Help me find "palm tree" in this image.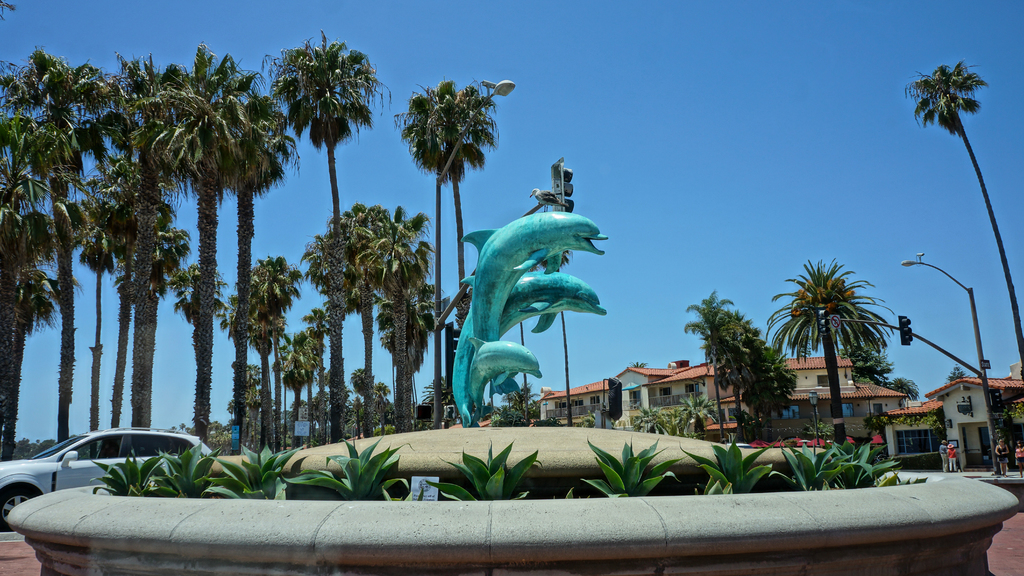
Found it: 150, 74, 221, 423.
